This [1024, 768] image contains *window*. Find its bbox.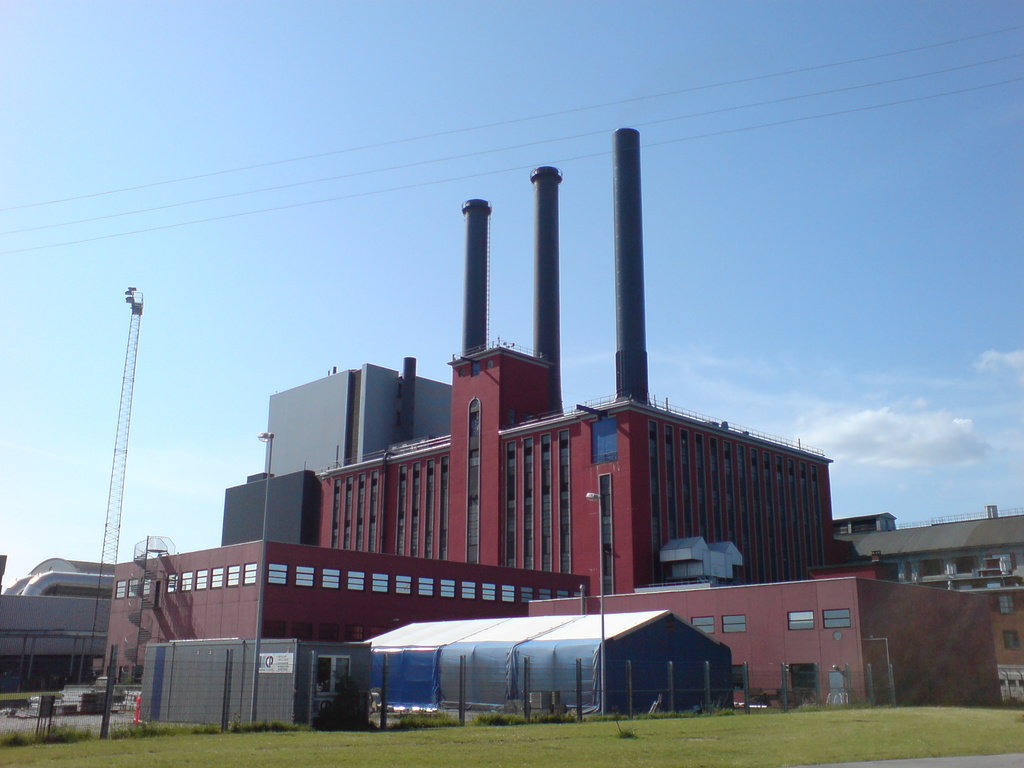
bbox=[501, 584, 515, 605].
